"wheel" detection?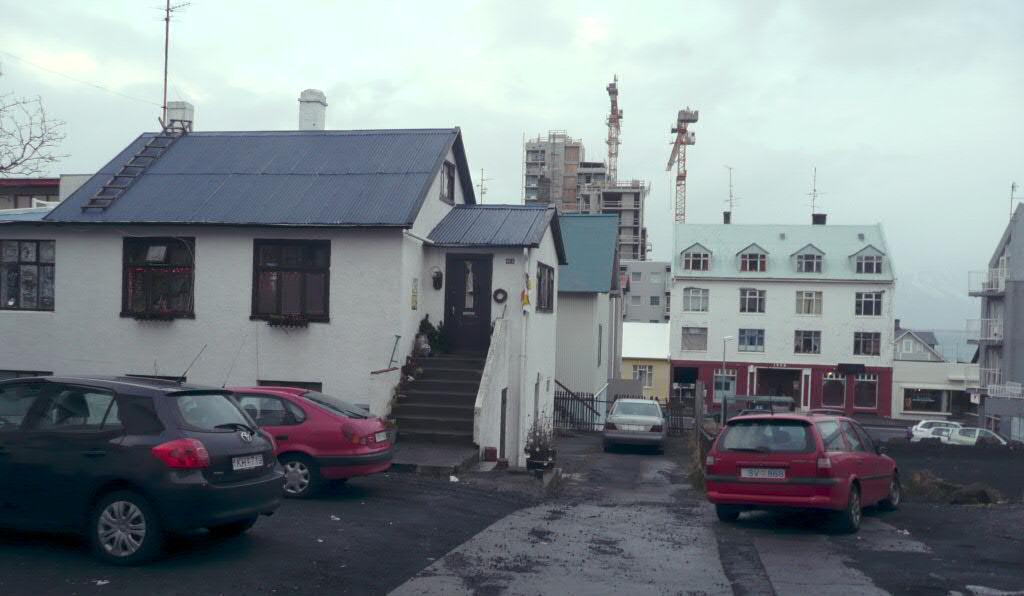
locate(78, 493, 147, 564)
